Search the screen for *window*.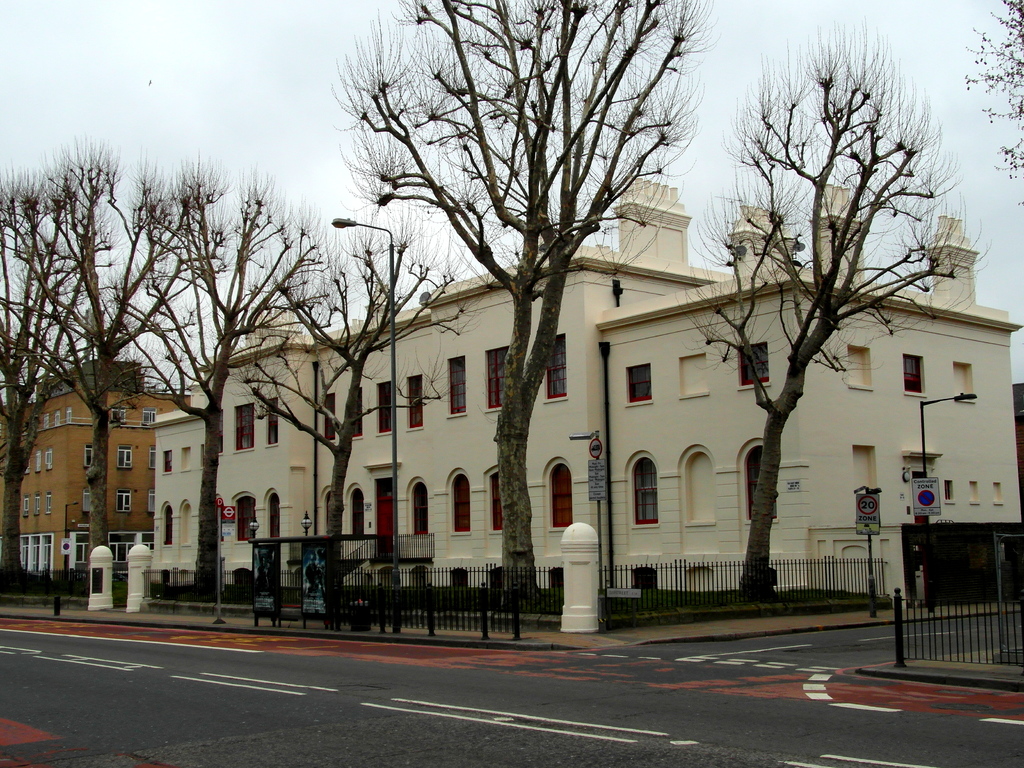
Found at BBox(740, 447, 778, 520).
